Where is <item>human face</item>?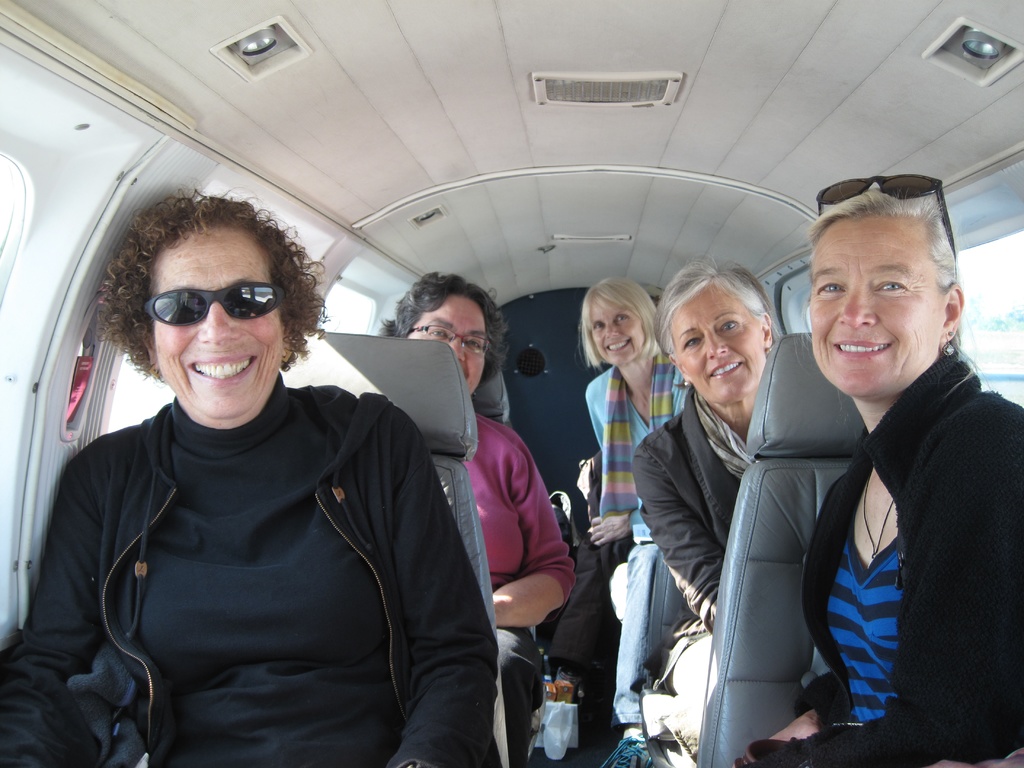
<bbox>594, 297, 646, 365</bbox>.
